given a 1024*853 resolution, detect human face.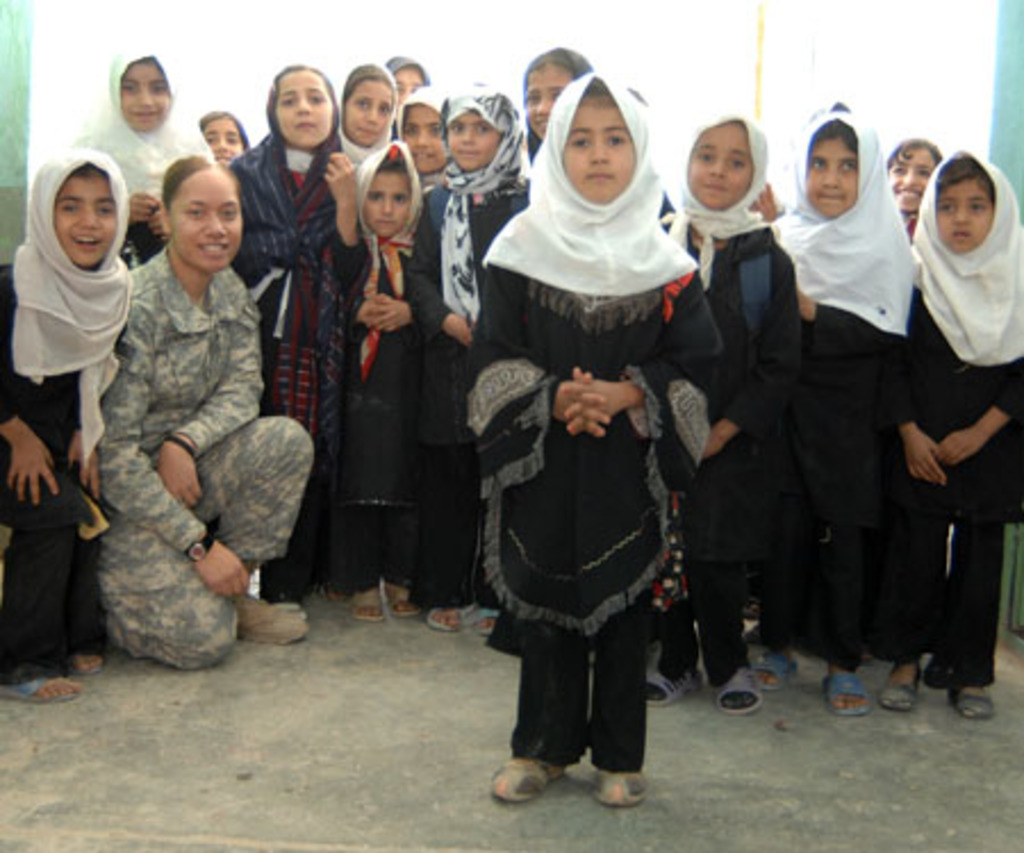
564, 102, 639, 200.
